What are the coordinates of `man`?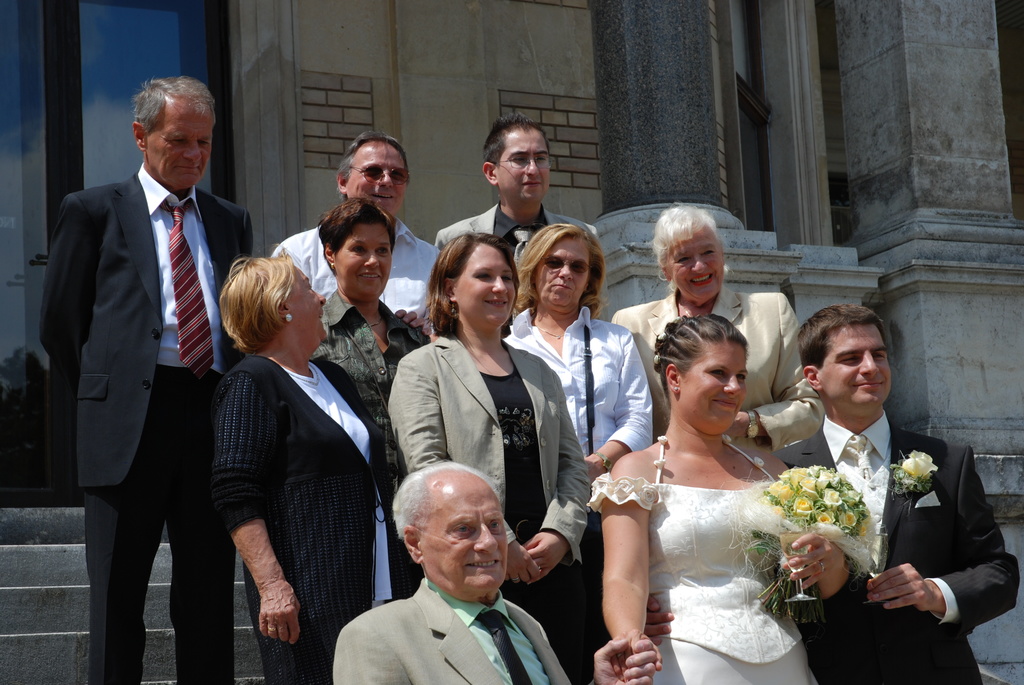
765, 304, 1010, 684.
